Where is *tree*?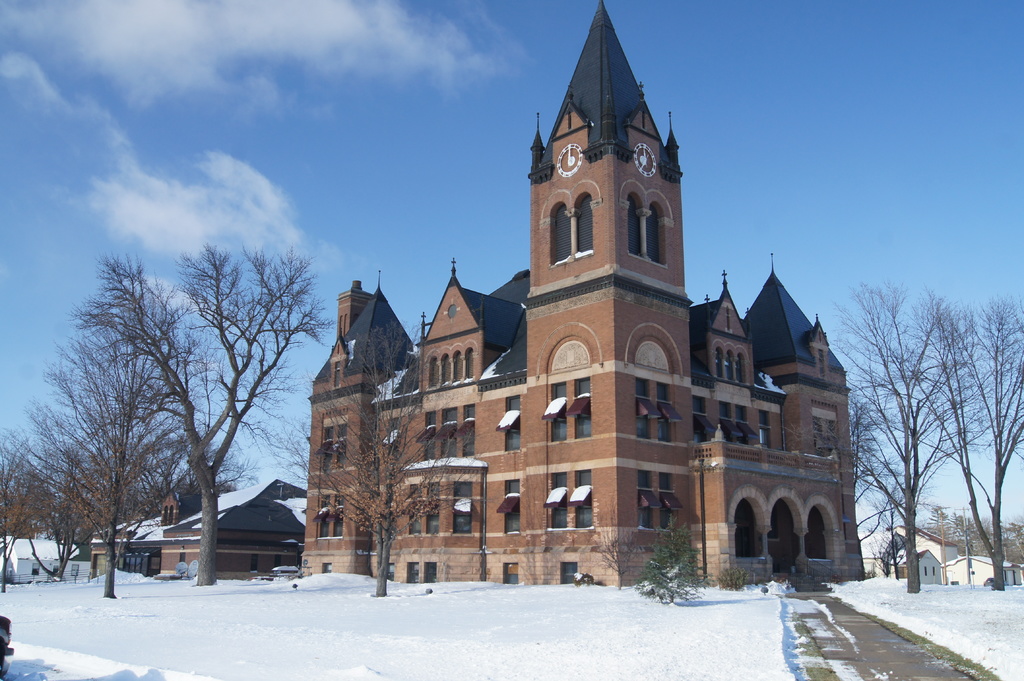
l=15, t=444, r=89, b=581.
